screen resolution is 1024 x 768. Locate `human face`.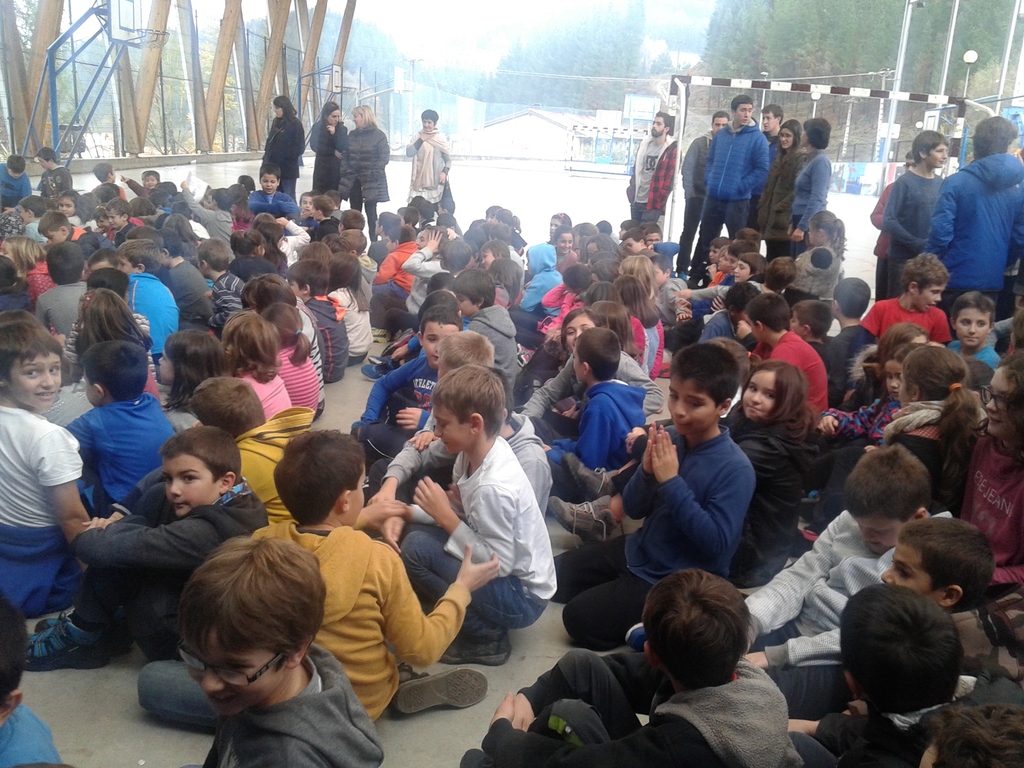
region(107, 209, 128, 226).
